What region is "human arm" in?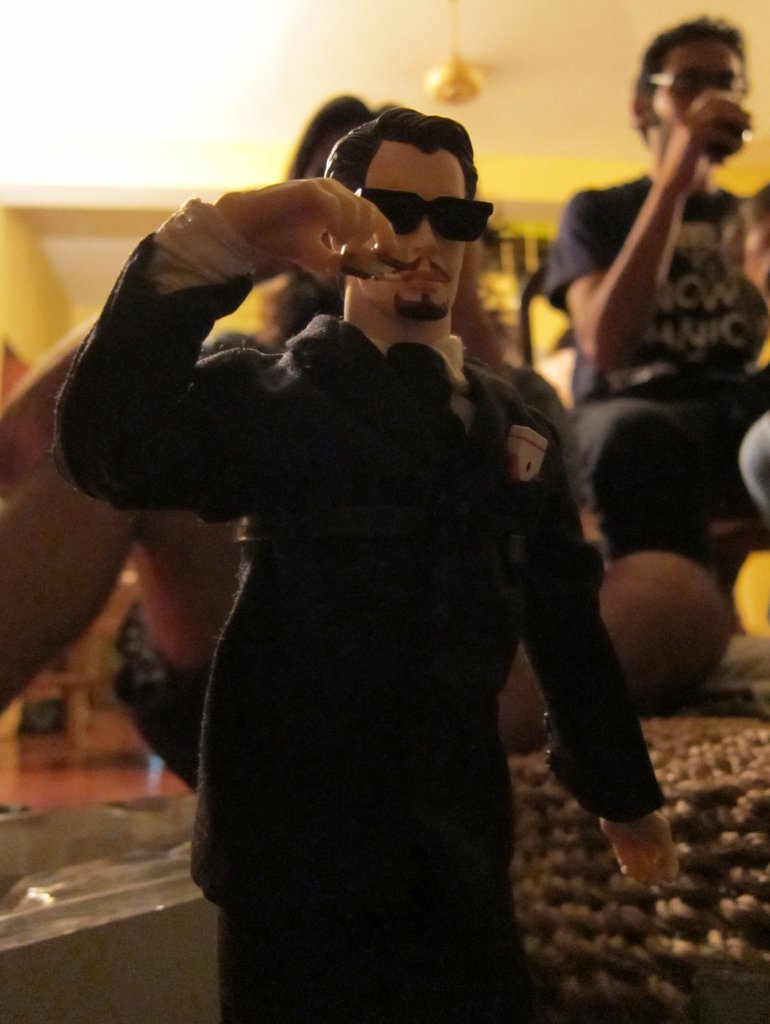
Rect(38, 157, 412, 538).
